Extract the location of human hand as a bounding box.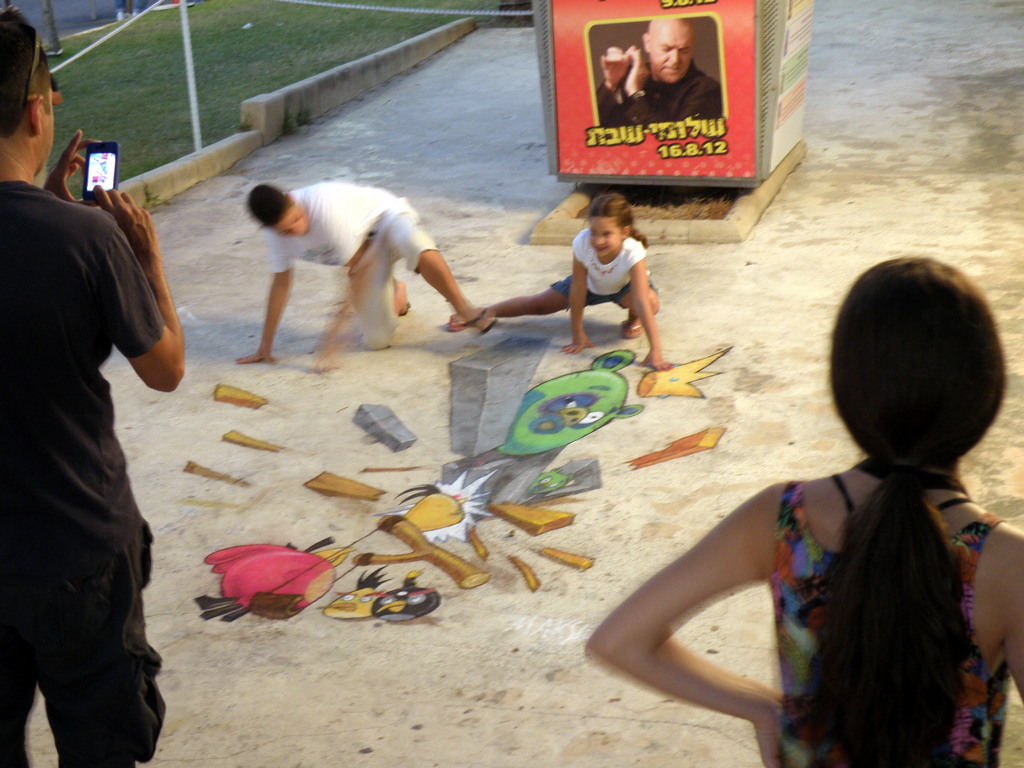
left=755, top=692, right=783, bottom=767.
